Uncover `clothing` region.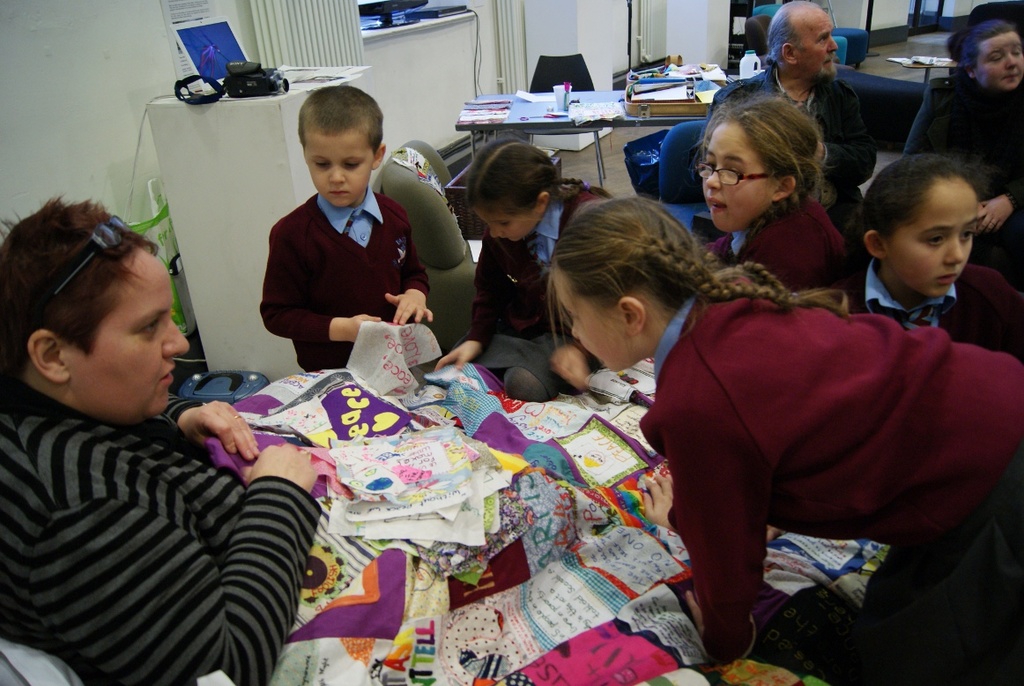
Uncovered: 653/215/991/651.
